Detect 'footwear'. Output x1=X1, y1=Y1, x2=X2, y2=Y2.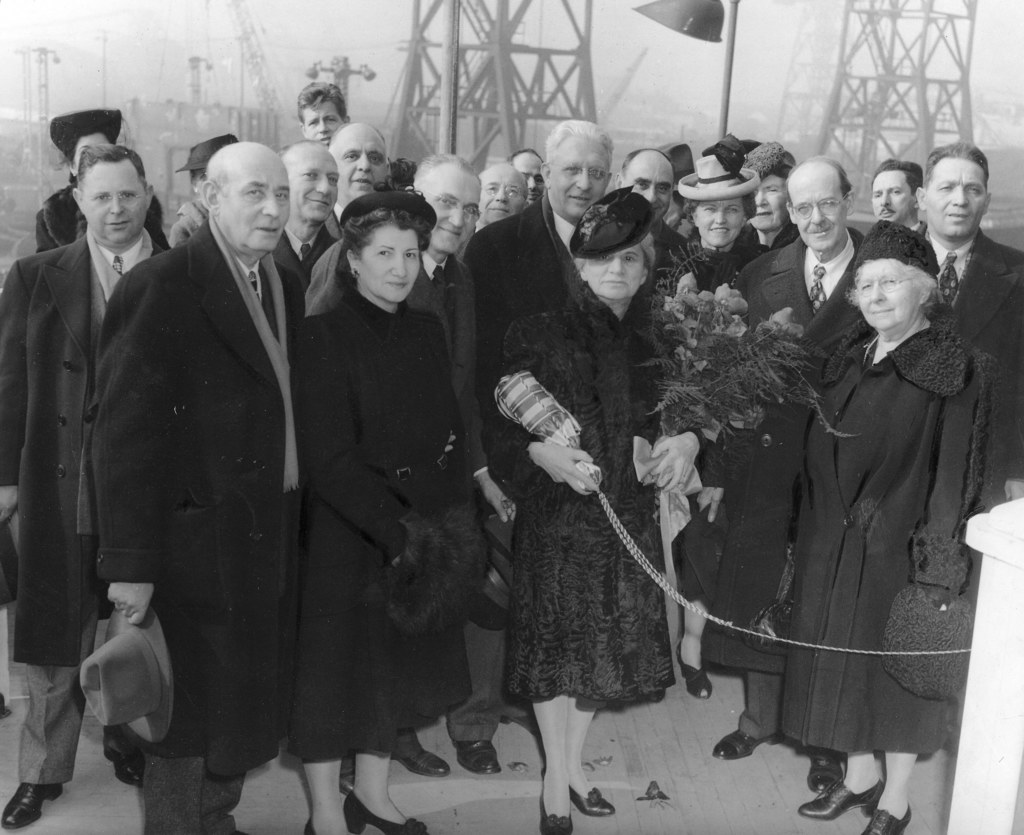
x1=865, y1=799, x2=916, y2=834.
